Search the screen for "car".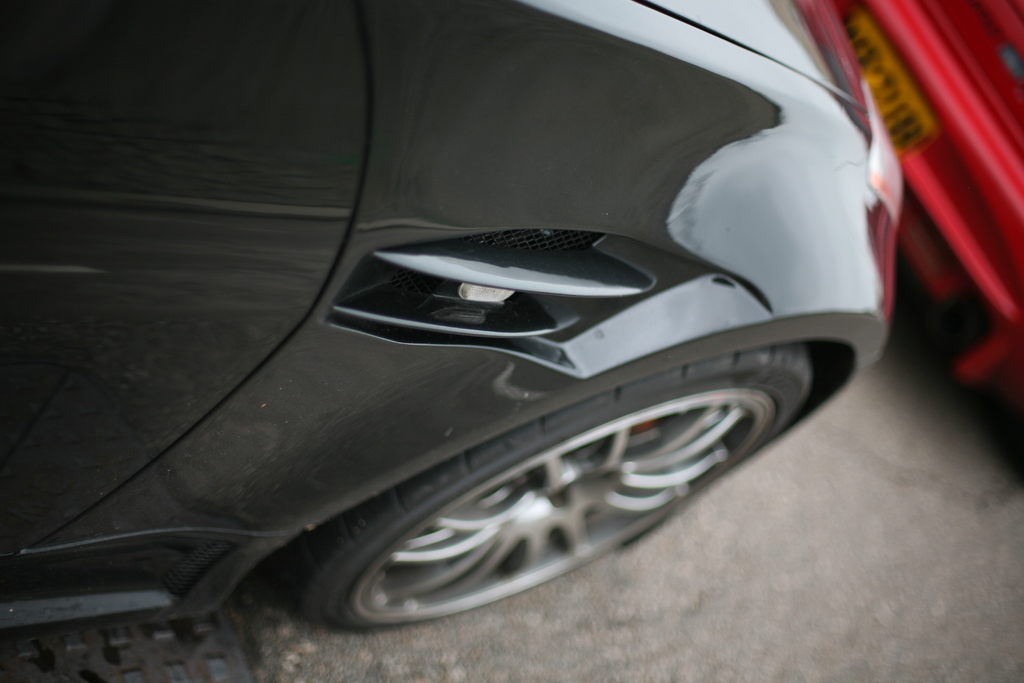
Found at bbox=(6, 4, 944, 668).
